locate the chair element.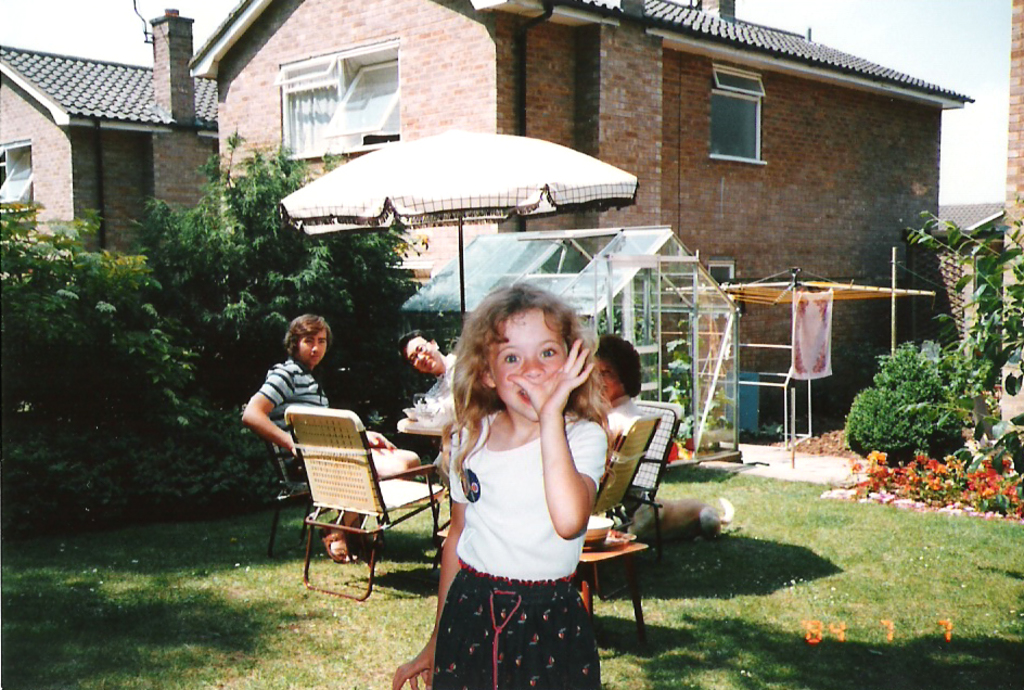
Element bbox: [576,413,658,644].
